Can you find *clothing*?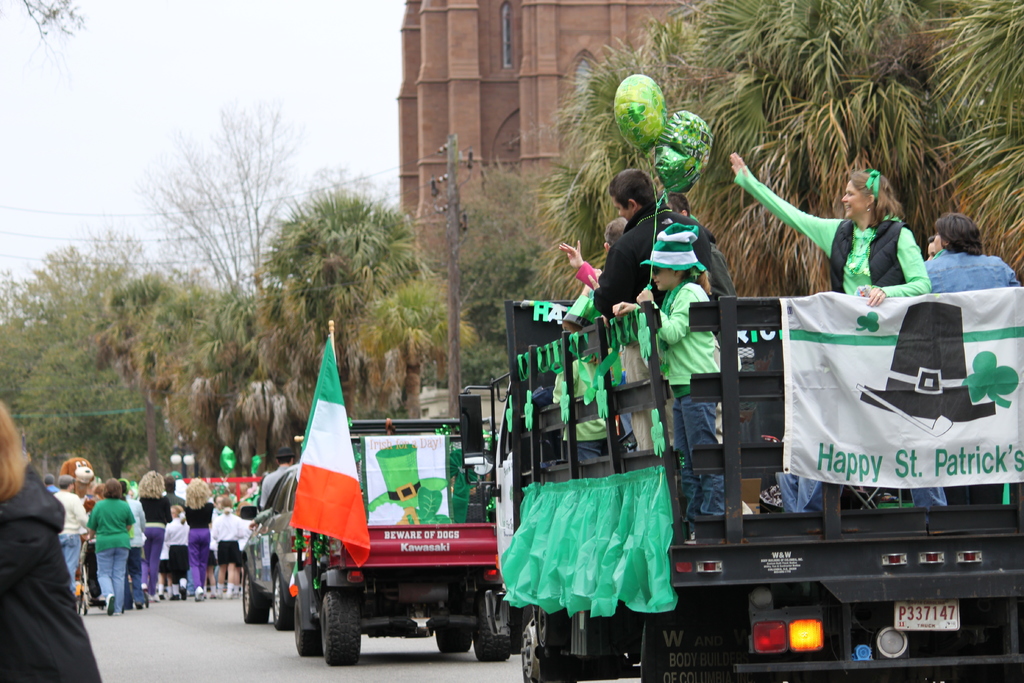
Yes, bounding box: (left=584, top=202, right=731, bottom=456).
